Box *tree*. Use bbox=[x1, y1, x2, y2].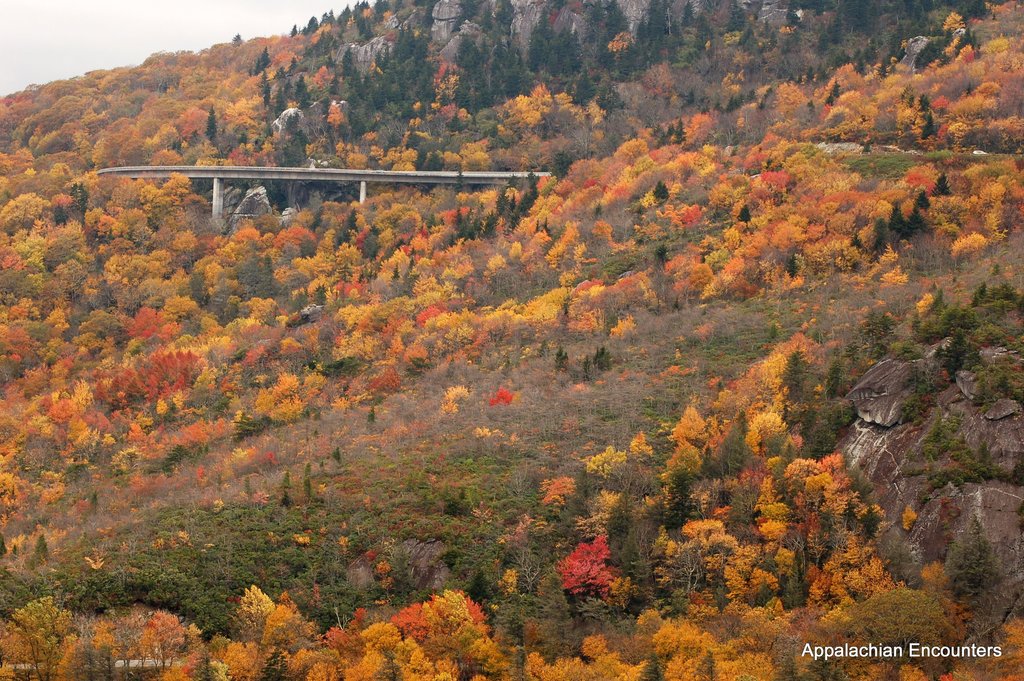
bbox=[397, 28, 410, 55].
